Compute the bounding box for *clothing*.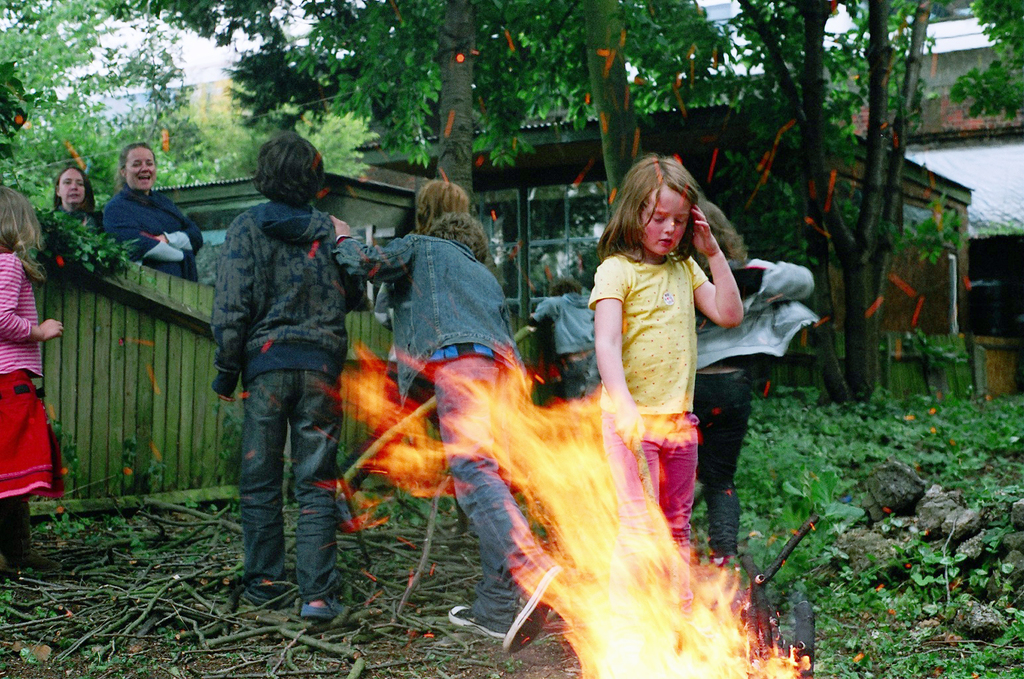
(x1=590, y1=247, x2=705, y2=615).
